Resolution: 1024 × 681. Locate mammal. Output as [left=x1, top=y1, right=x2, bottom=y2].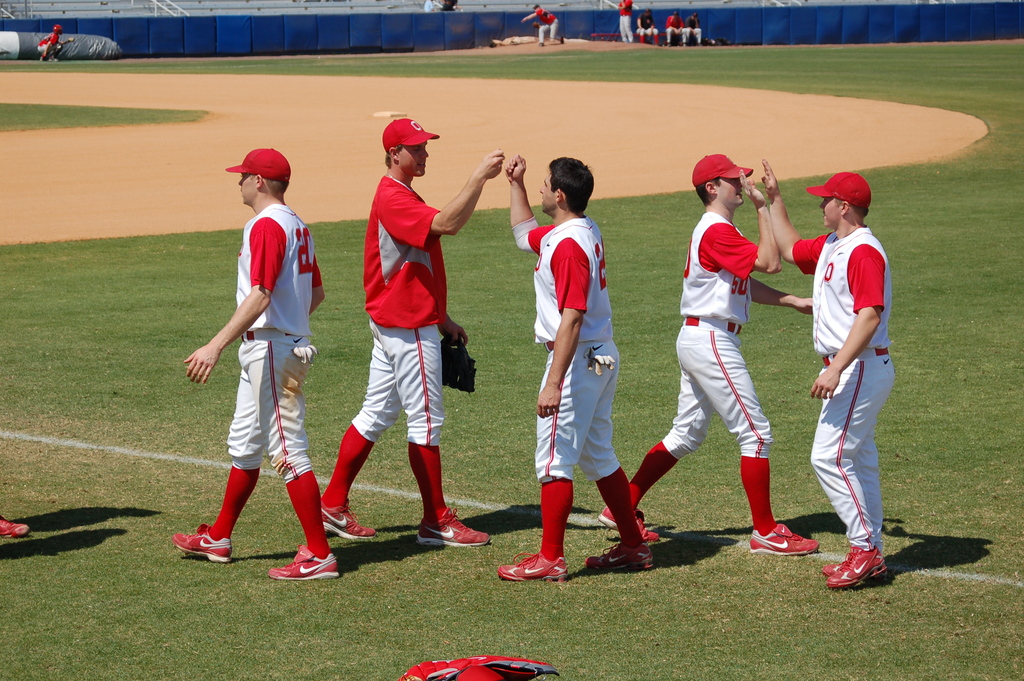
[left=0, top=513, right=30, bottom=539].
